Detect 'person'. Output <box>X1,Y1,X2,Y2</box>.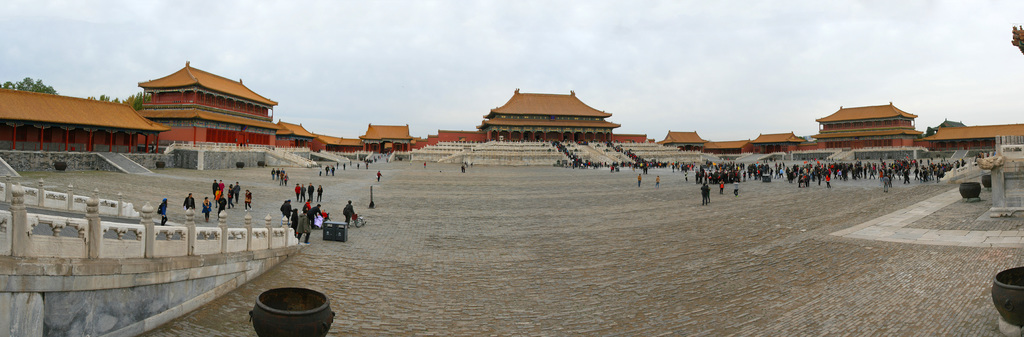
<box>458,167,465,173</box>.
